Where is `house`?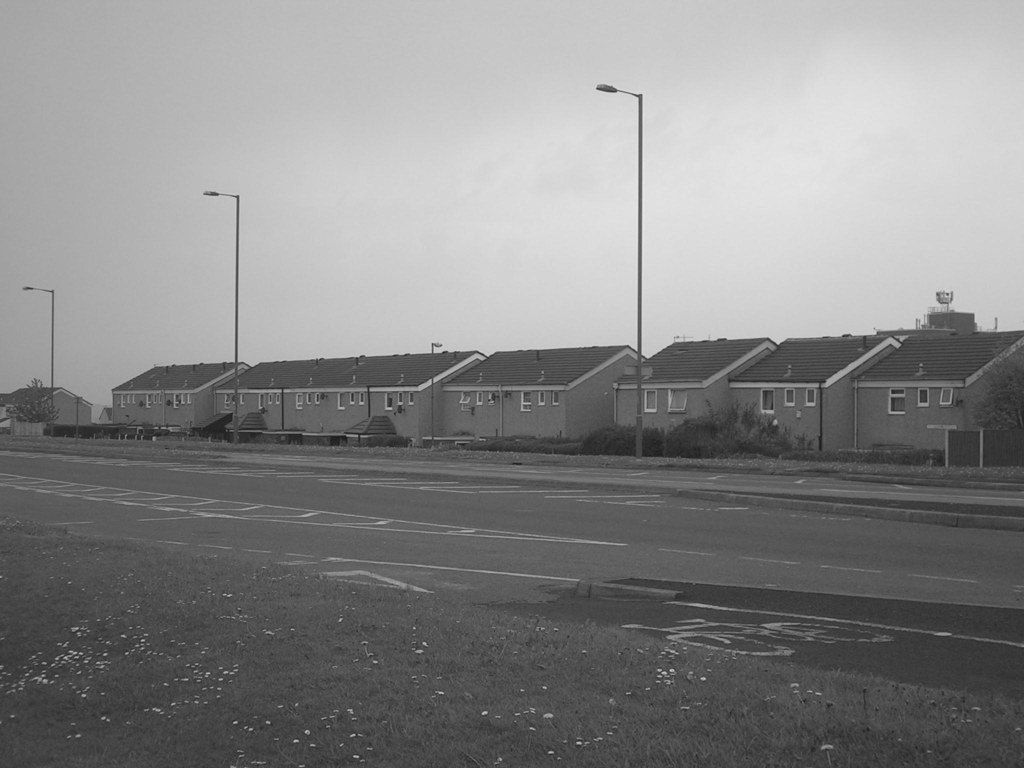
detection(604, 338, 772, 438).
